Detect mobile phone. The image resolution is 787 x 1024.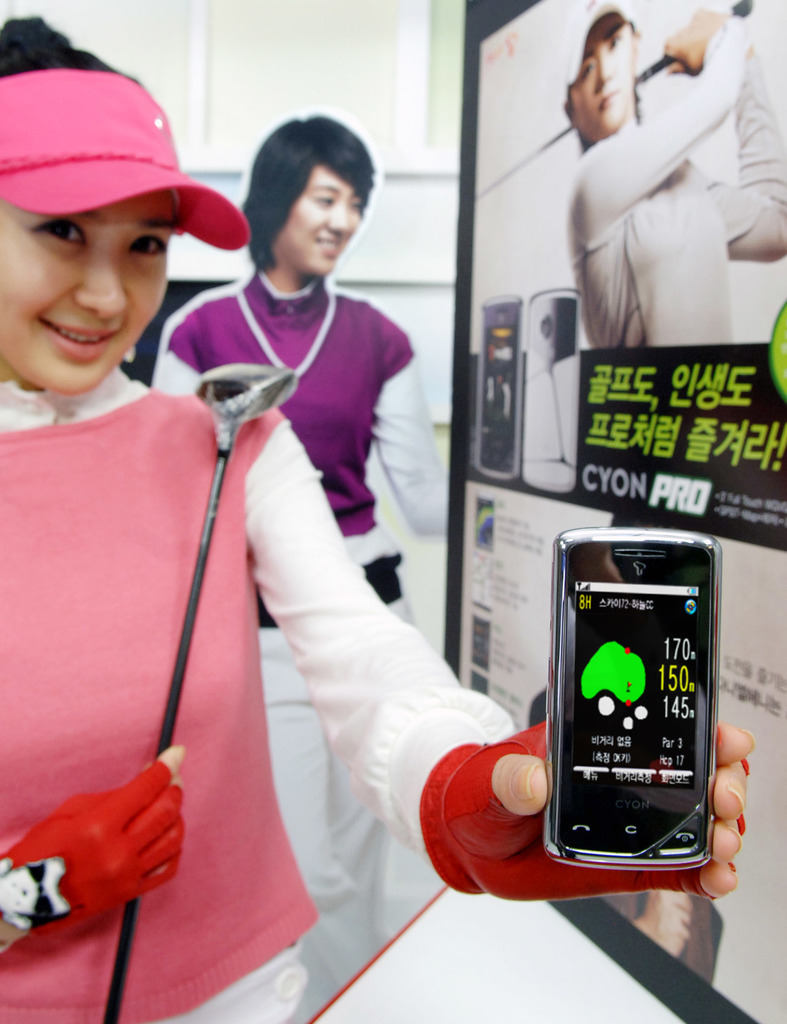
(x1=478, y1=294, x2=523, y2=483).
